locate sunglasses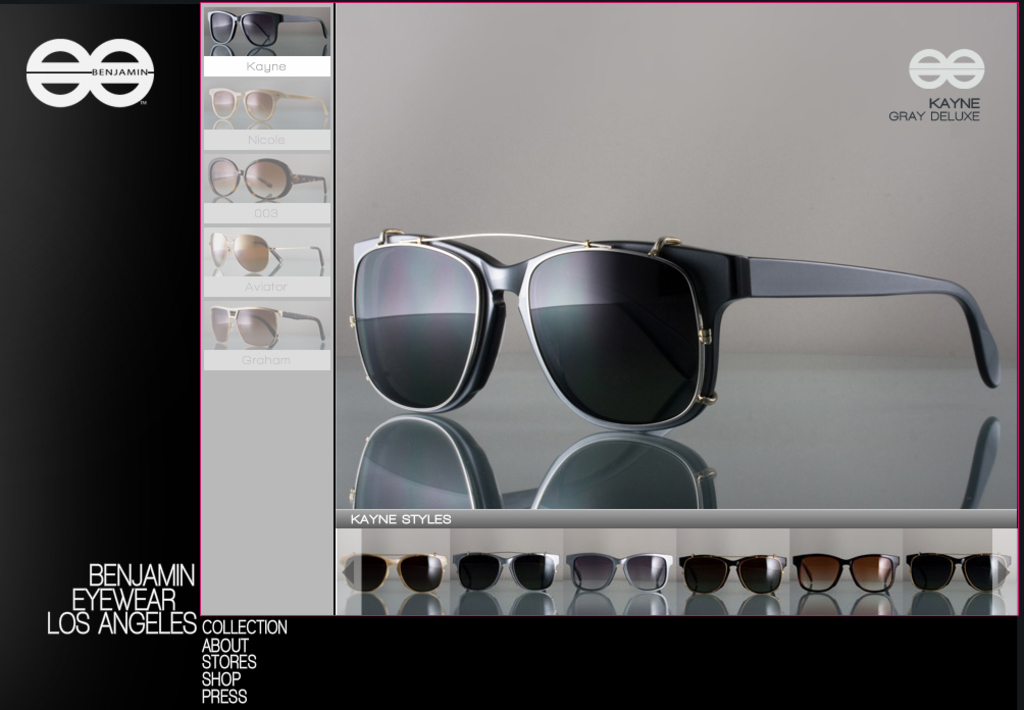
339, 553, 452, 594
